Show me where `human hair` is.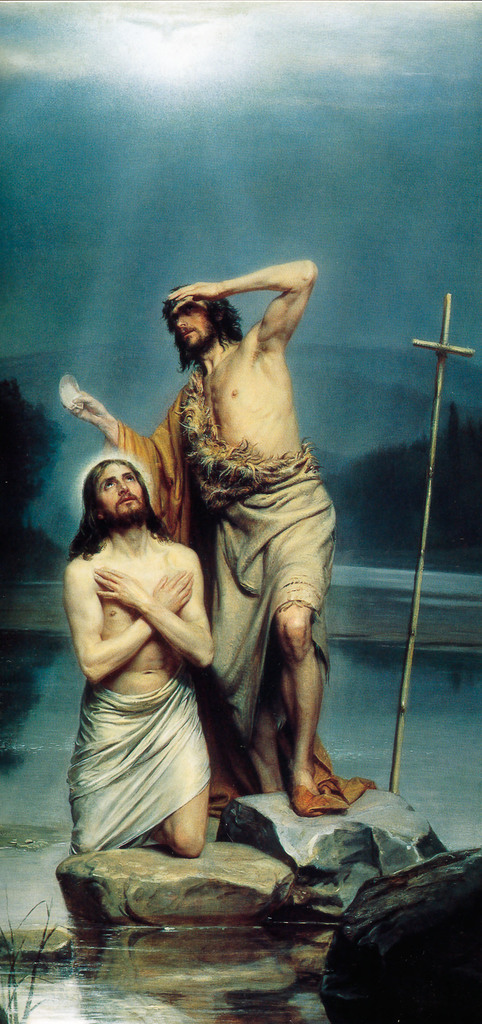
`human hair` is at {"left": 69, "top": 459, "right": 167, "bottom": 560}.
